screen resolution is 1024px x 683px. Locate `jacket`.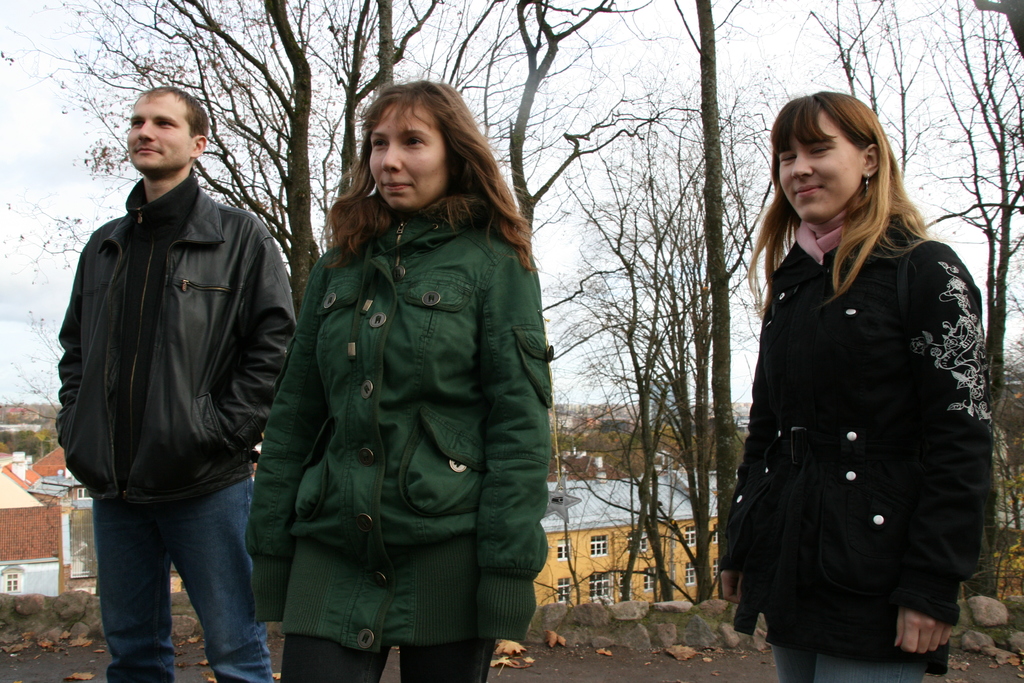
left=243, top=199, right=559, bottom=651.
